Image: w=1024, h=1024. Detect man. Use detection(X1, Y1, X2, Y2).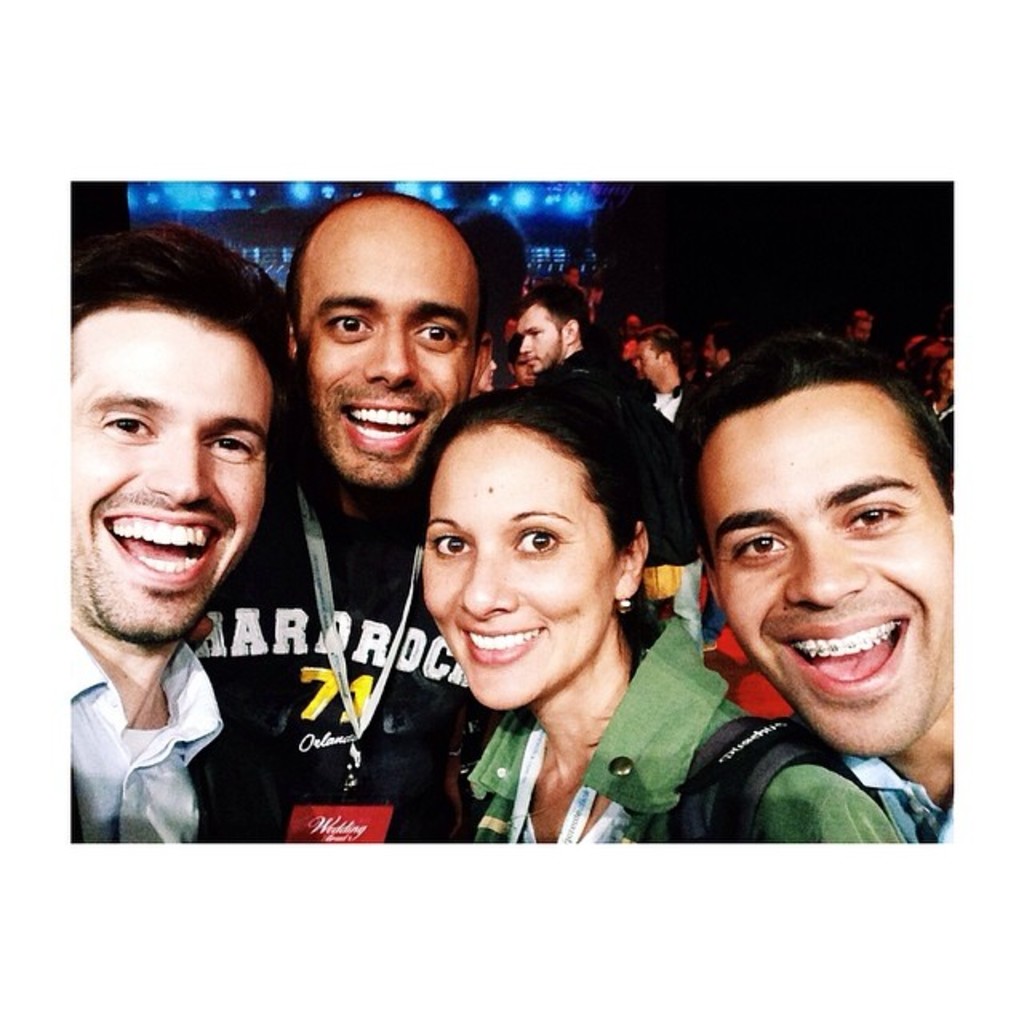
detection(275, 186, 494, 834).
